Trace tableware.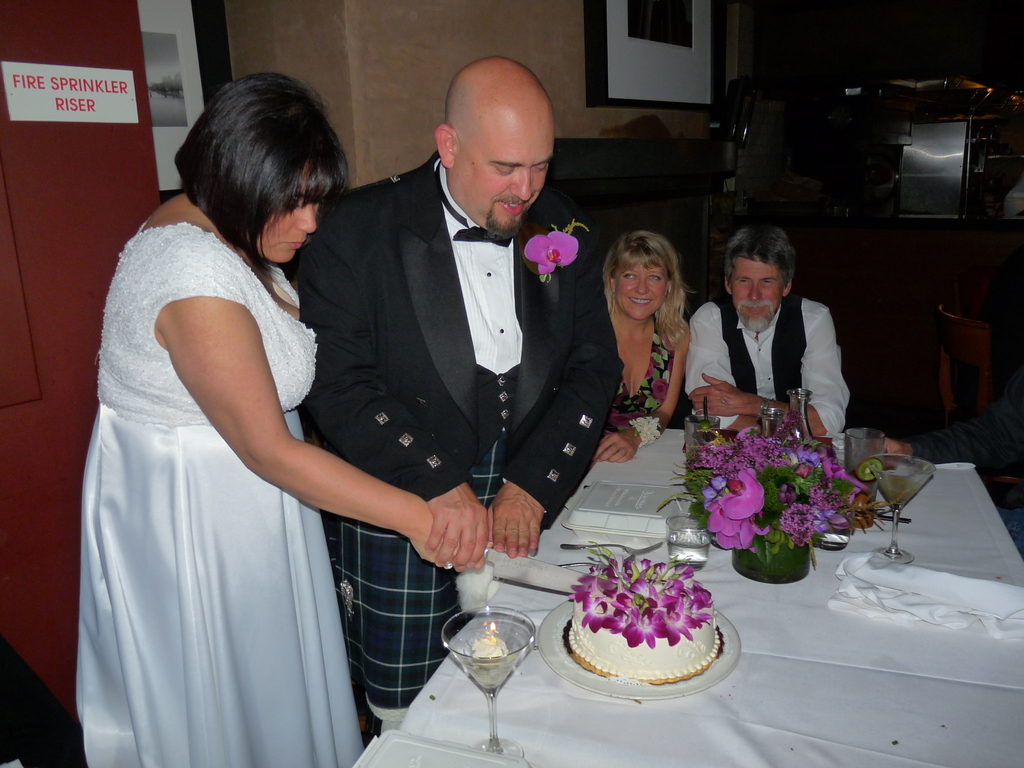
Traced to left=665, top=516, right=712, bottom=574.
